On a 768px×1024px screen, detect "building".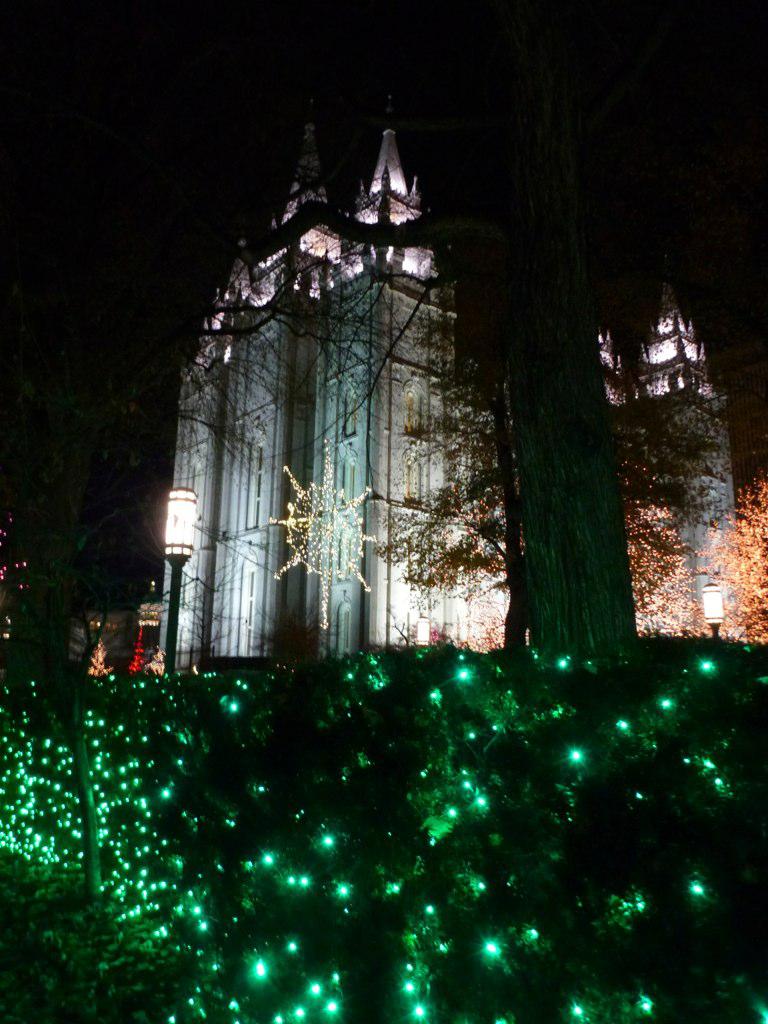
BBox(149, 95, 518, 677).
